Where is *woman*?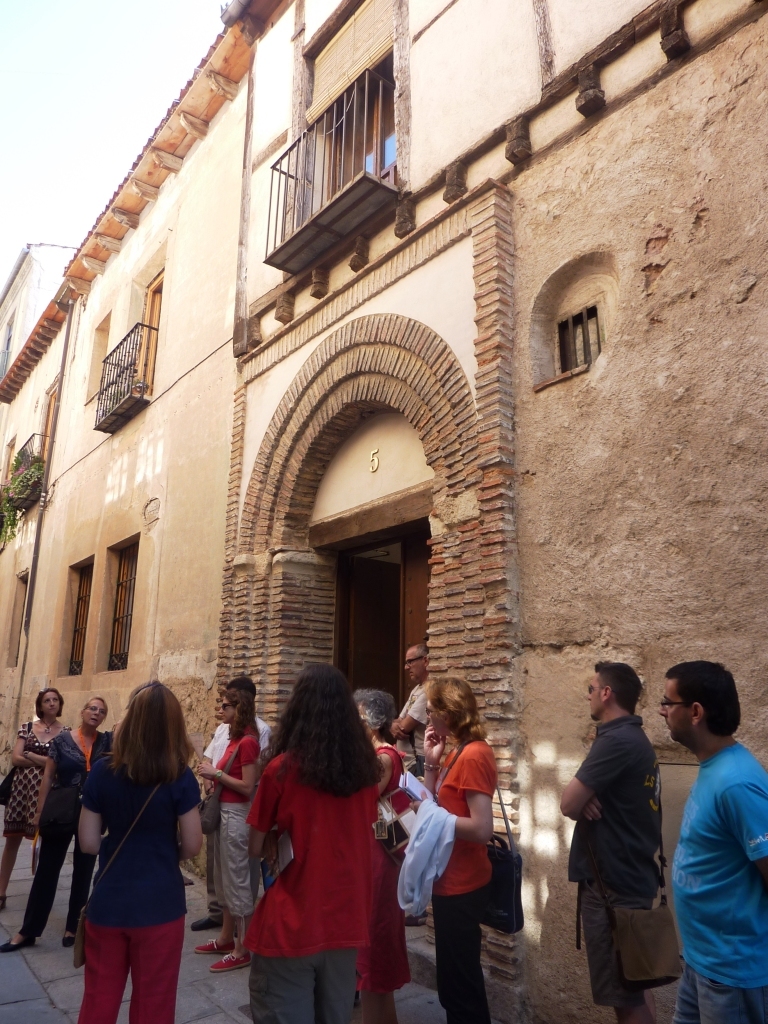
left=394, top=674, right=497, bottom=1023.
